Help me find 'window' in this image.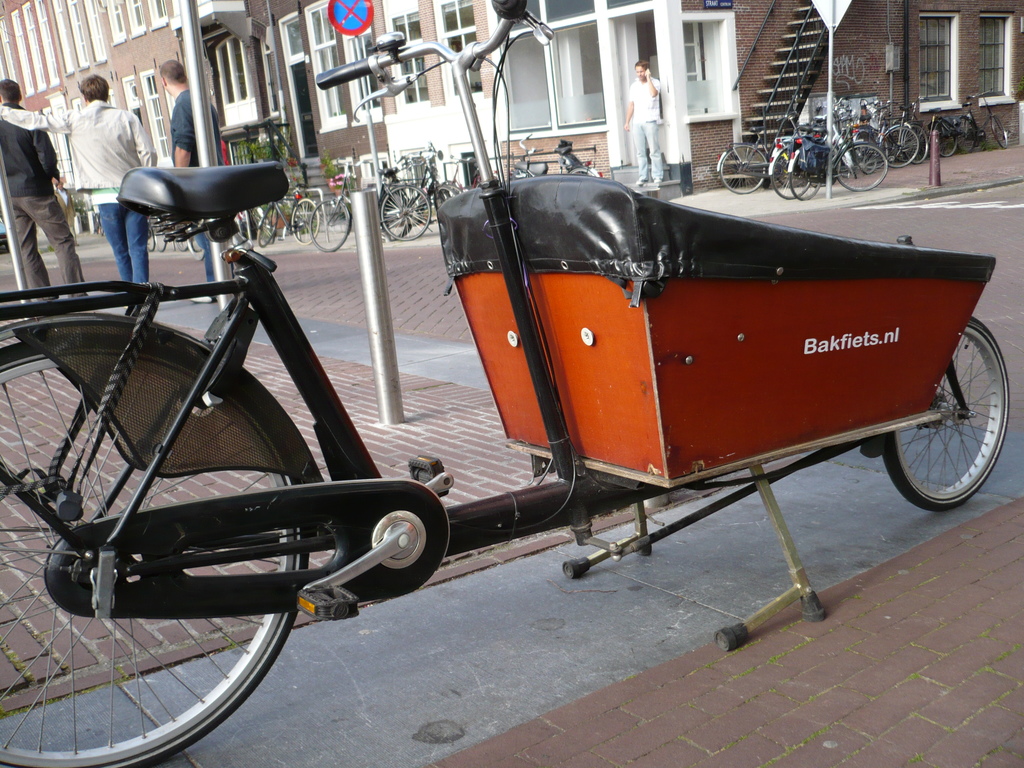
Found it: [left=96, top=0, right=129, bottom=46].
